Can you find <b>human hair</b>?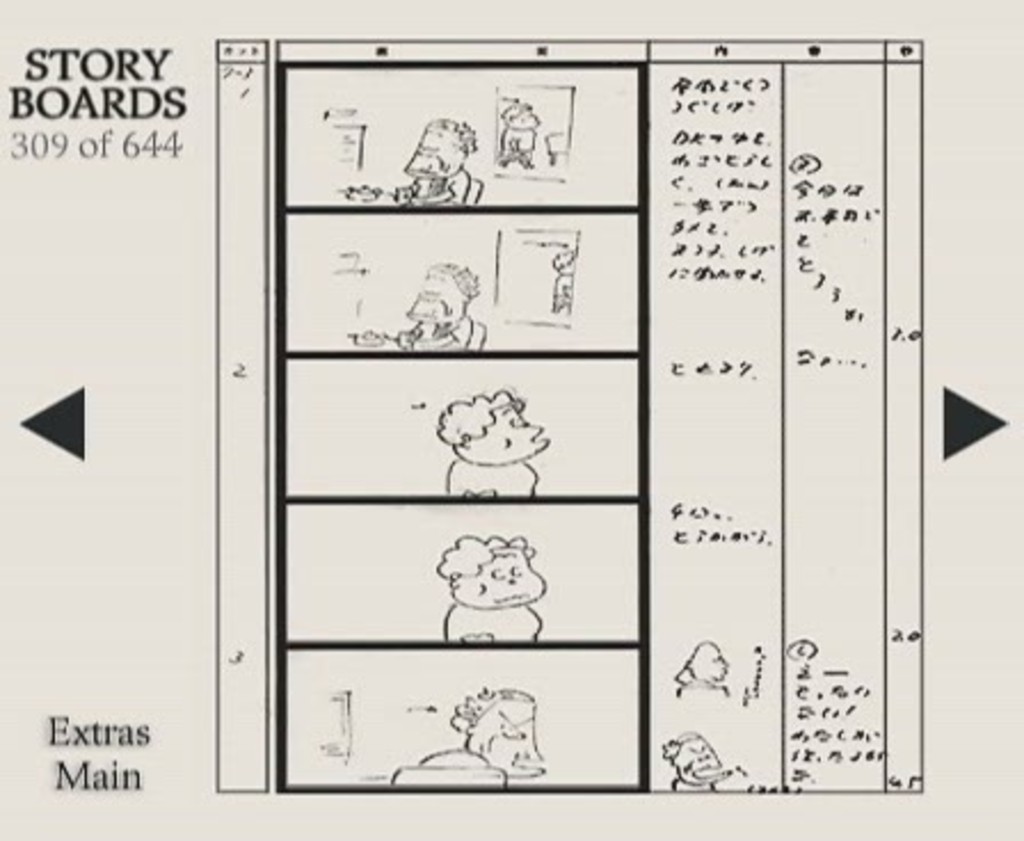
Yes, bounding box: rect(498, 103, 526, 121).
